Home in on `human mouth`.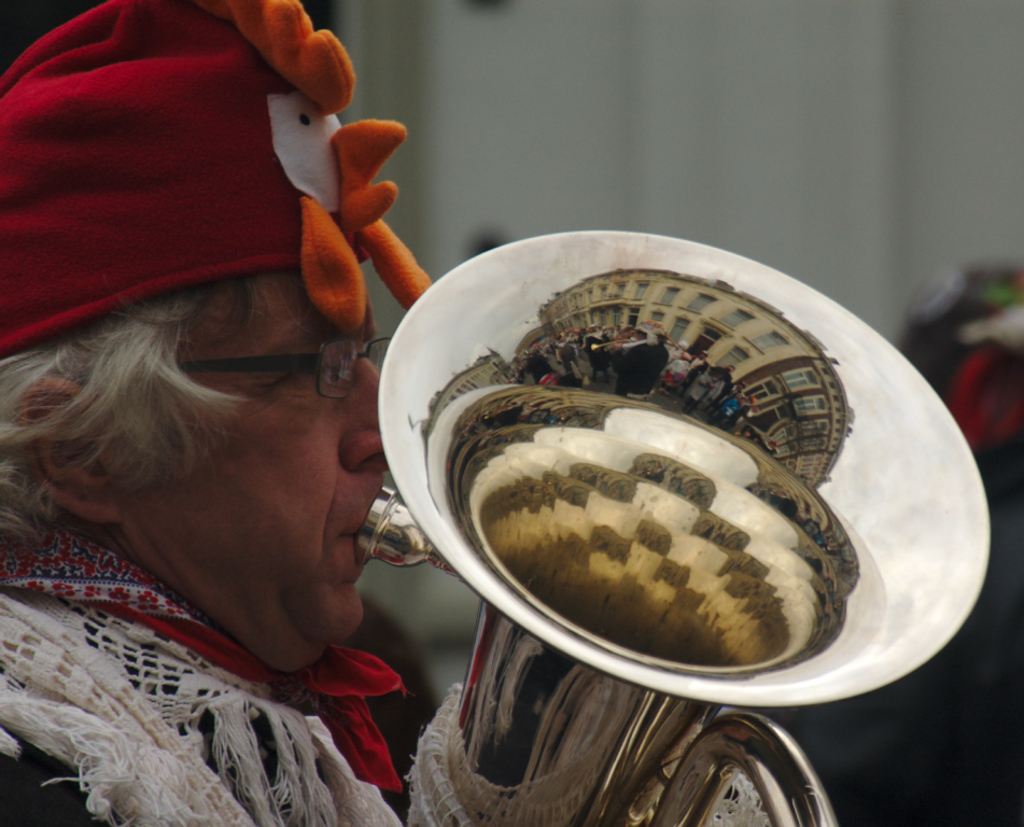
Homed in at box(343, 524, 360, 539).
